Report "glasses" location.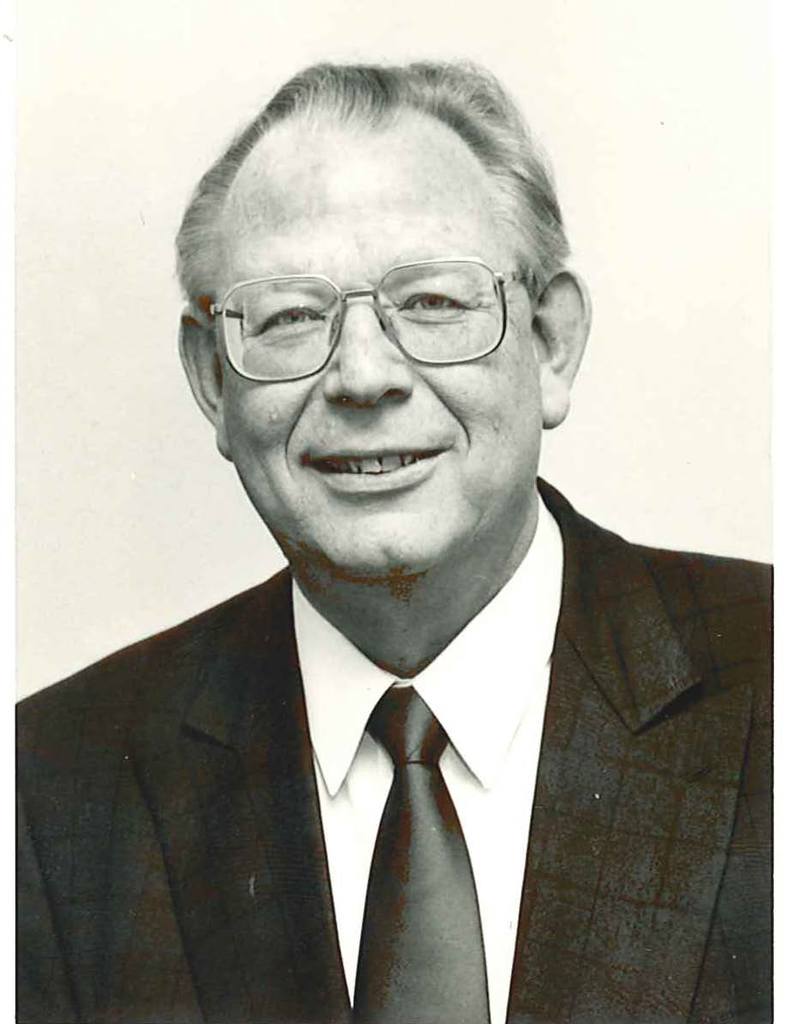
Report: 193:255:549:381.
